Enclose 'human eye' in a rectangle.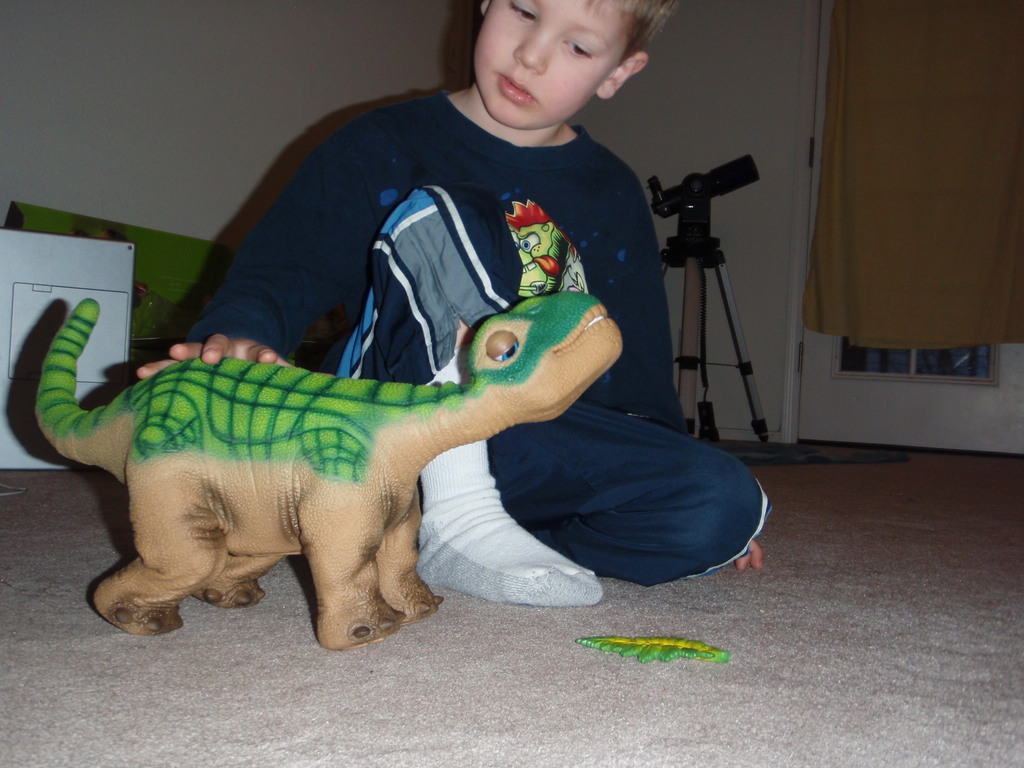
(565,41,594,57).
